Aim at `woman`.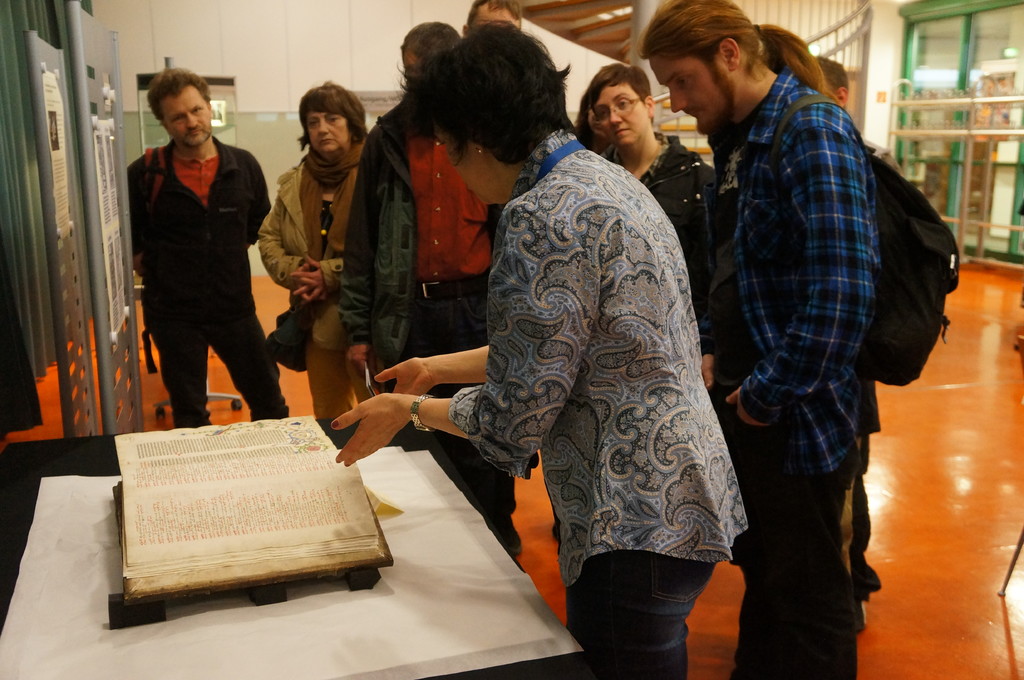
Aimed at BBox(578, 93, 609, 154).
